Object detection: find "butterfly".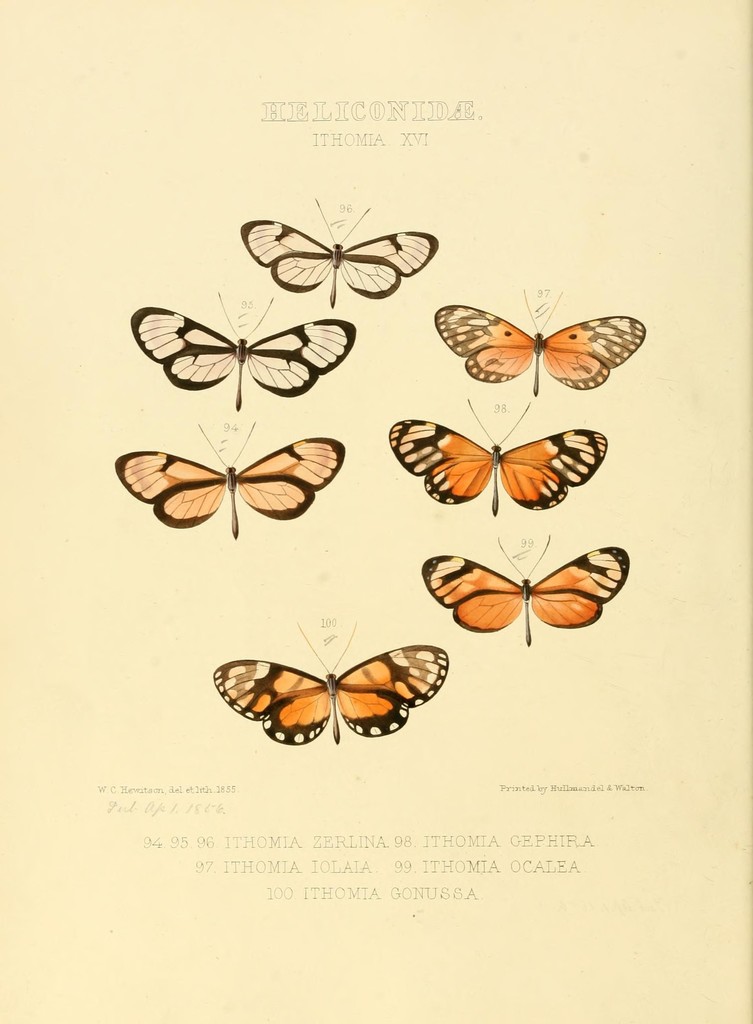
box=[115, 423, 351, 543].
